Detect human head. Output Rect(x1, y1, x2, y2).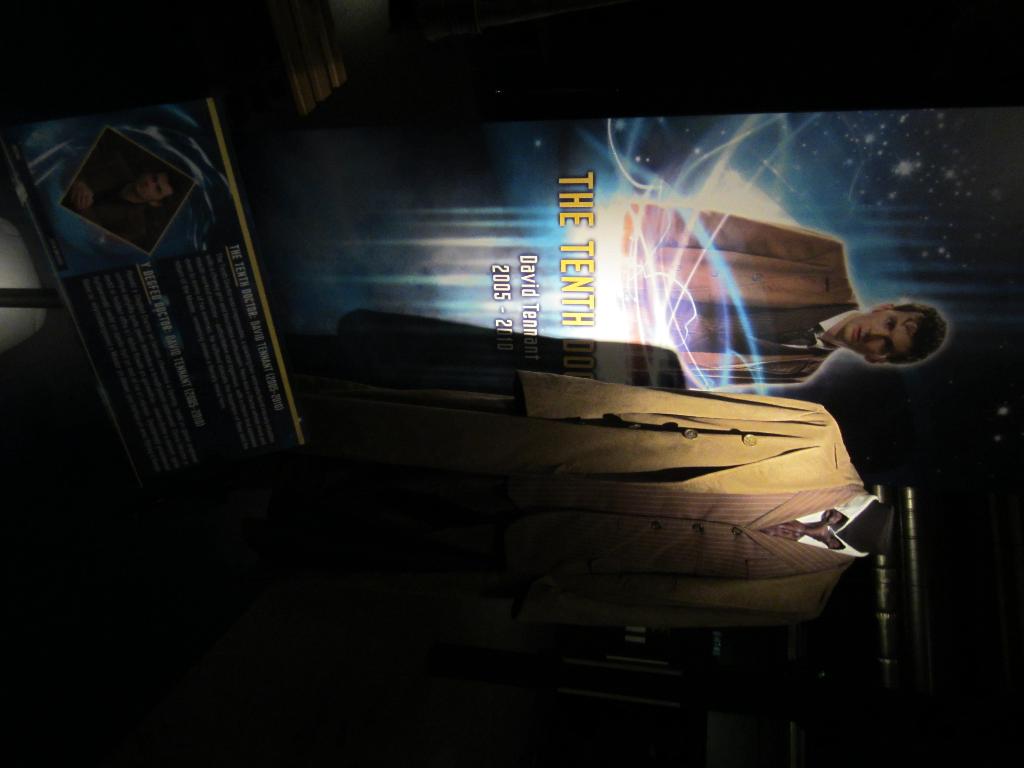
Rect(135, 173, 176, 212).
